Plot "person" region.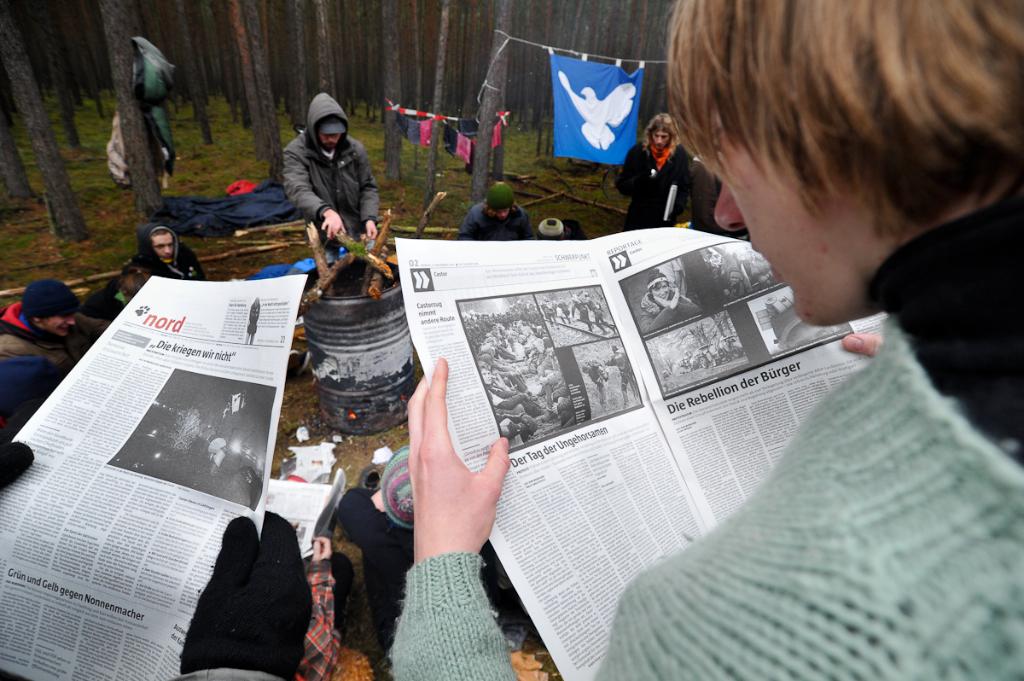
Plotted at l=116, t=215, r=208, b=307.
